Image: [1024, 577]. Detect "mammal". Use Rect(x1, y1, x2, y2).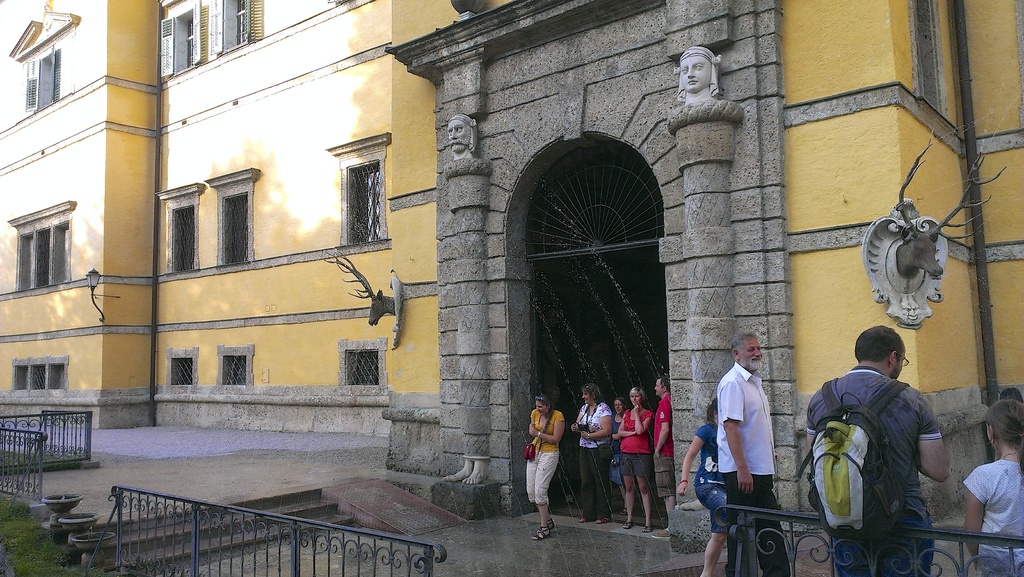
Rect(451, 113, 476, 156).
